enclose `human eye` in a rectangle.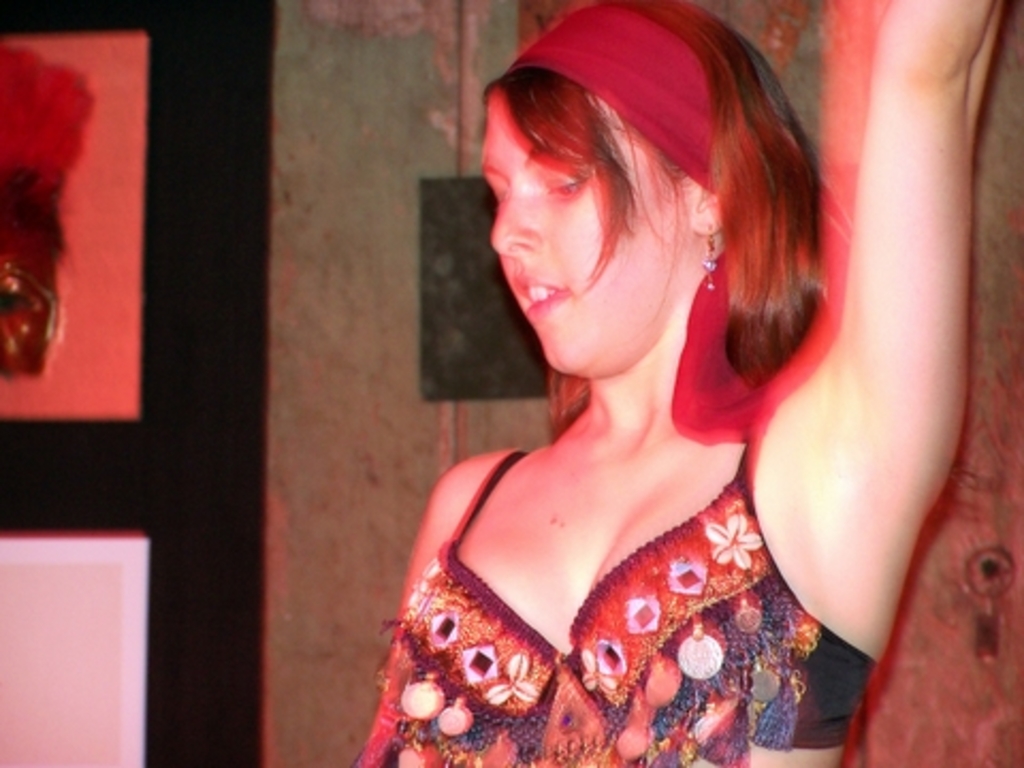
(484,183,506,207).
